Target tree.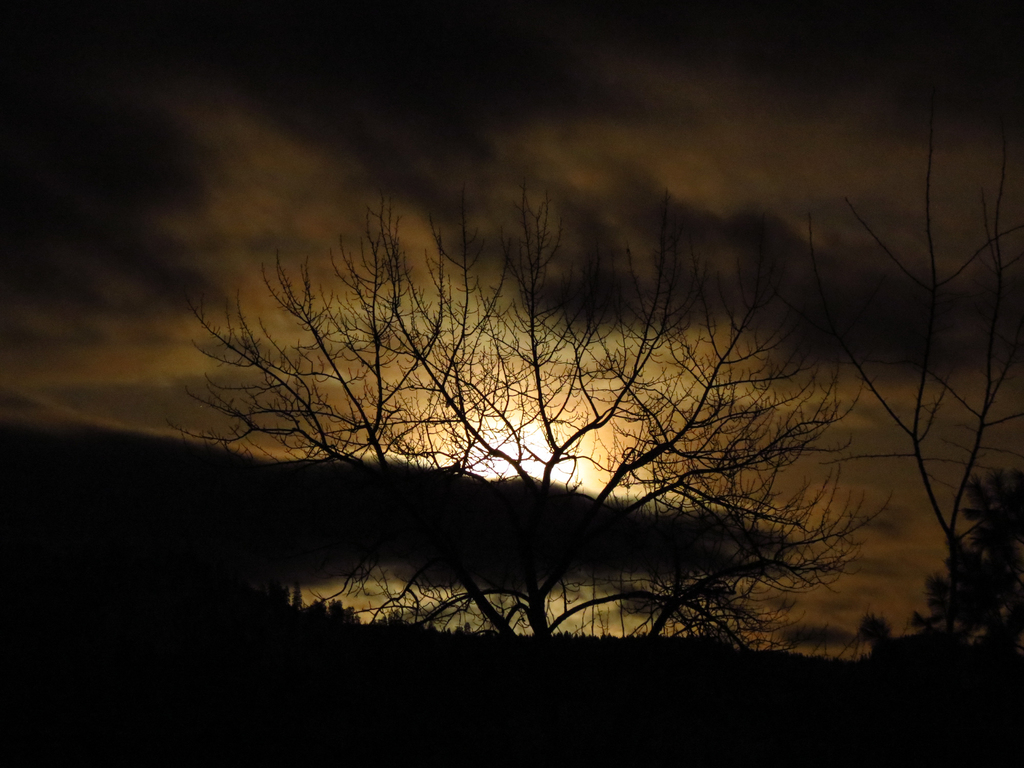
Target region: (left=124, top=61, right=992, bottom=659).
